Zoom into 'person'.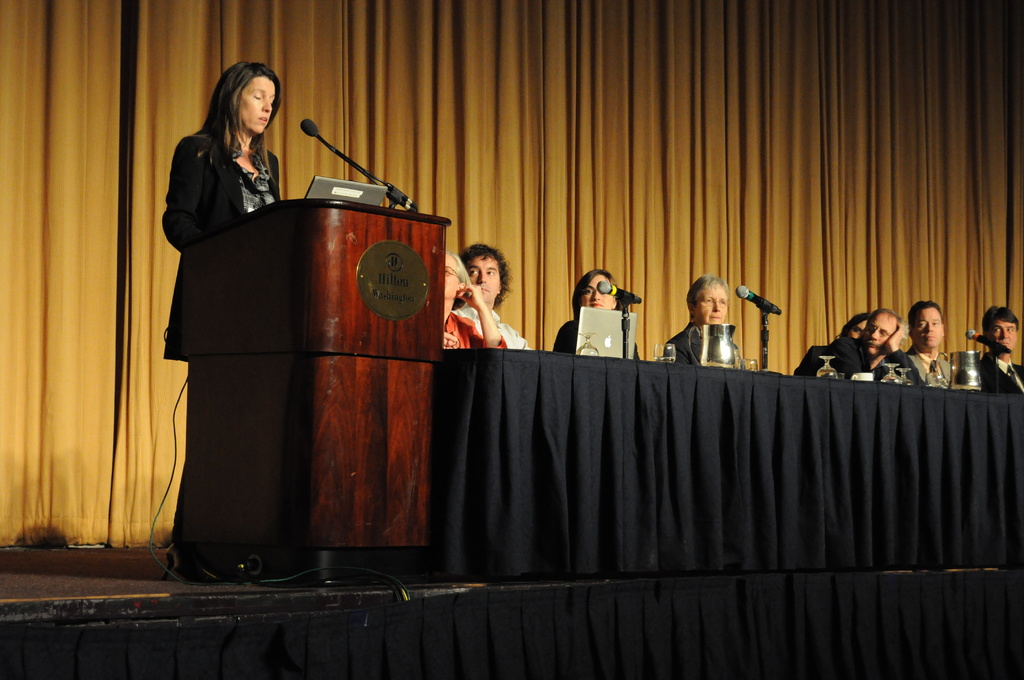
Zoom target: bbox(664, 271, 732, 365).
